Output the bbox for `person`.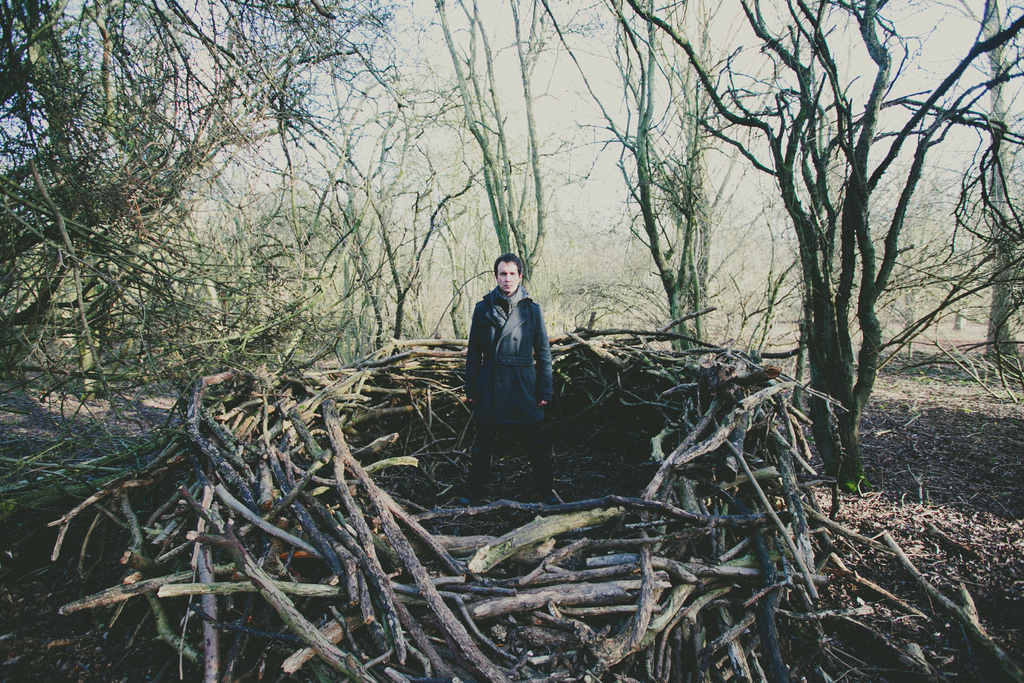
[460, 255, 551, 465].
